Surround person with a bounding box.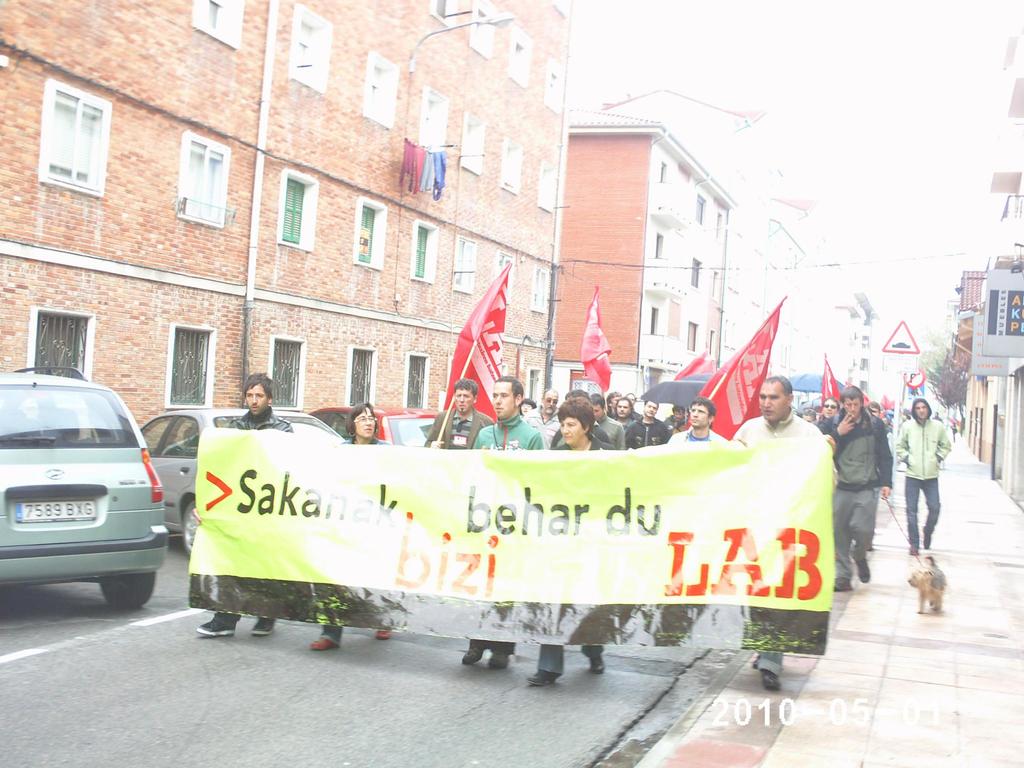
left=668, top=405, right=687, bottom=431.
